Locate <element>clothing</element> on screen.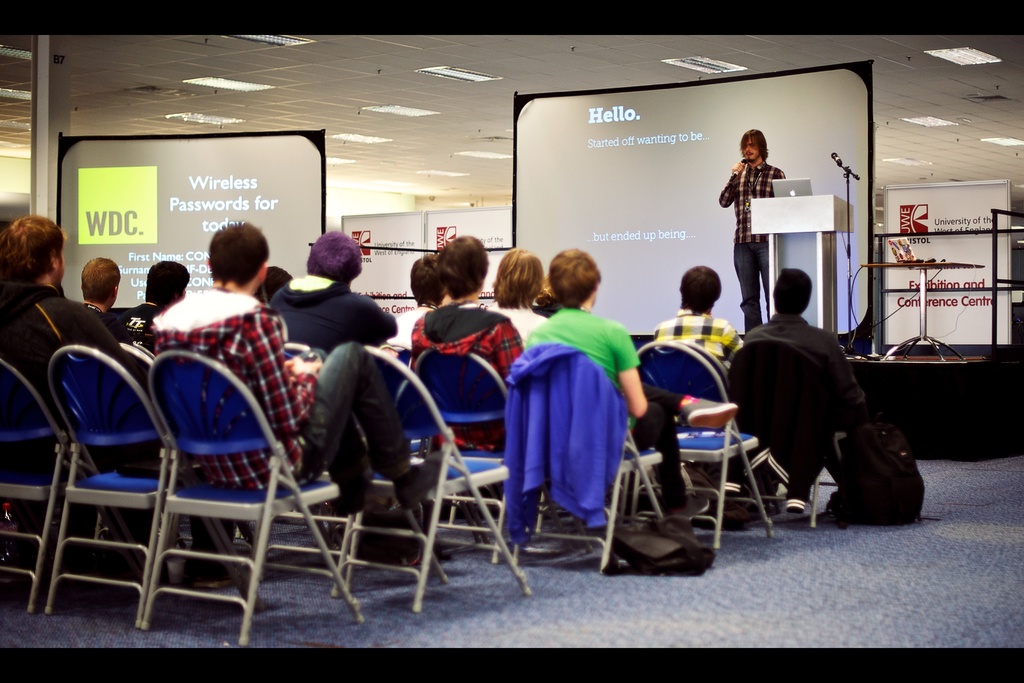
On screen at 743, 315, 877, 429.
